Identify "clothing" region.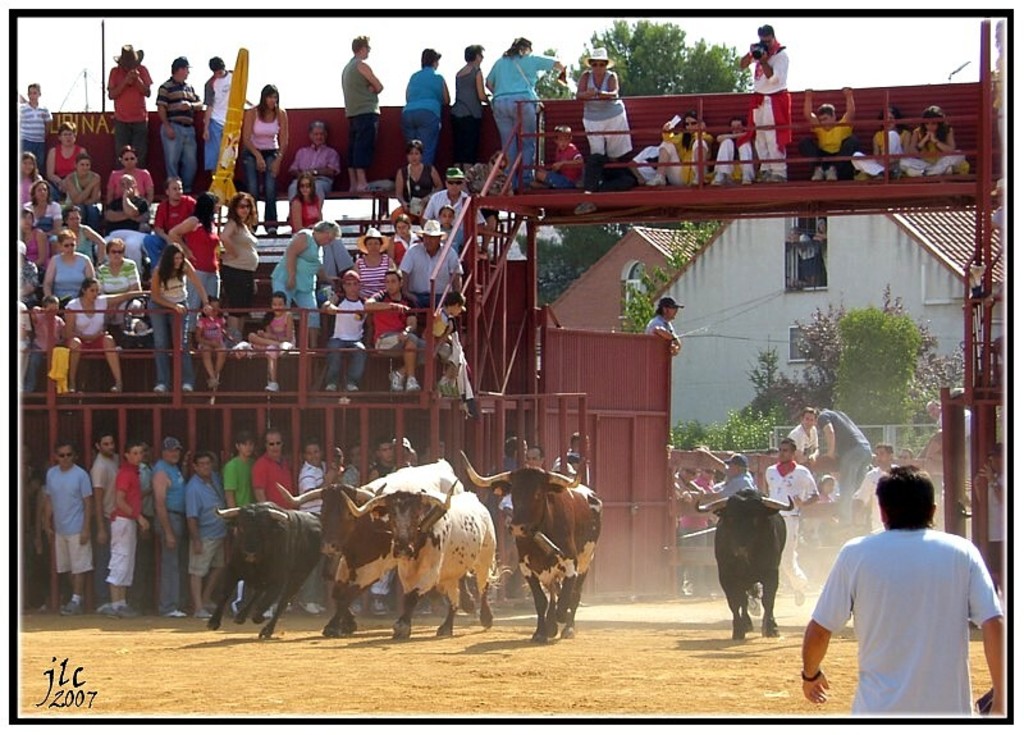
Region: x1=204, y1=123, x2=218, y2=172.
